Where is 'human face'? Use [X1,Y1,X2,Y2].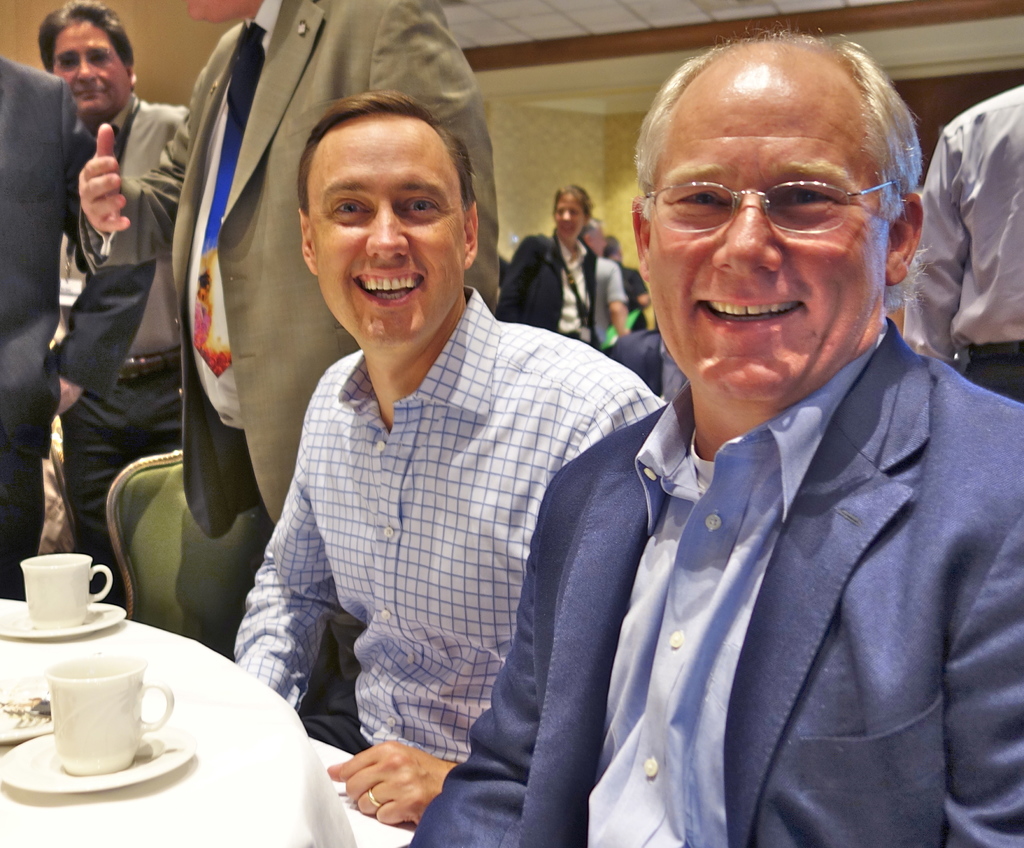
[650,70,887,397].
